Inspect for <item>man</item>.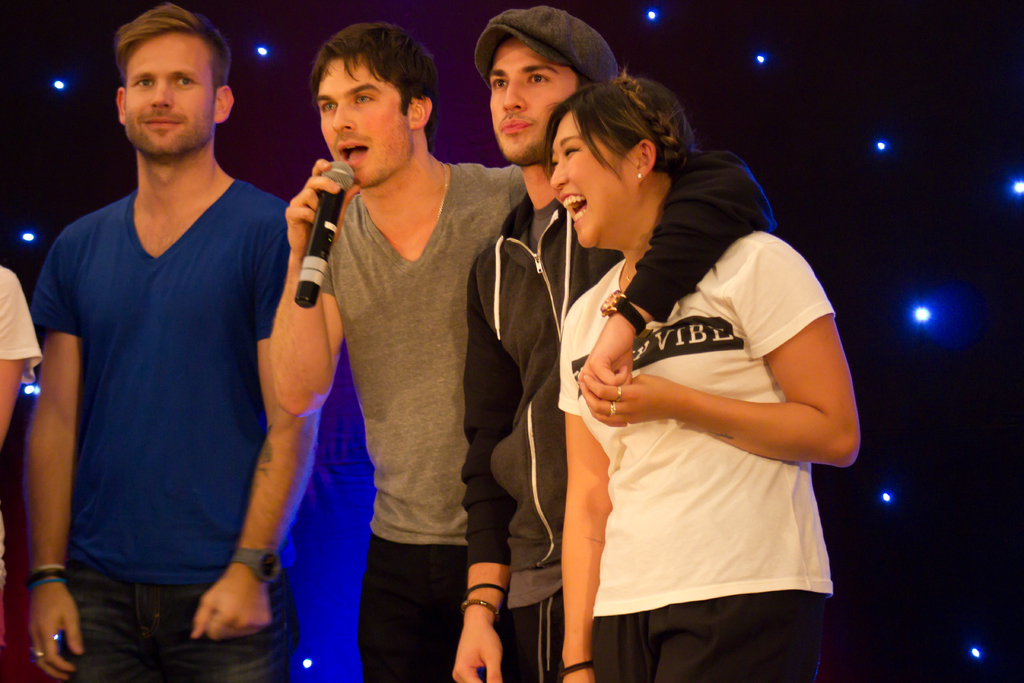
Inspection: 265:24:542:682.
